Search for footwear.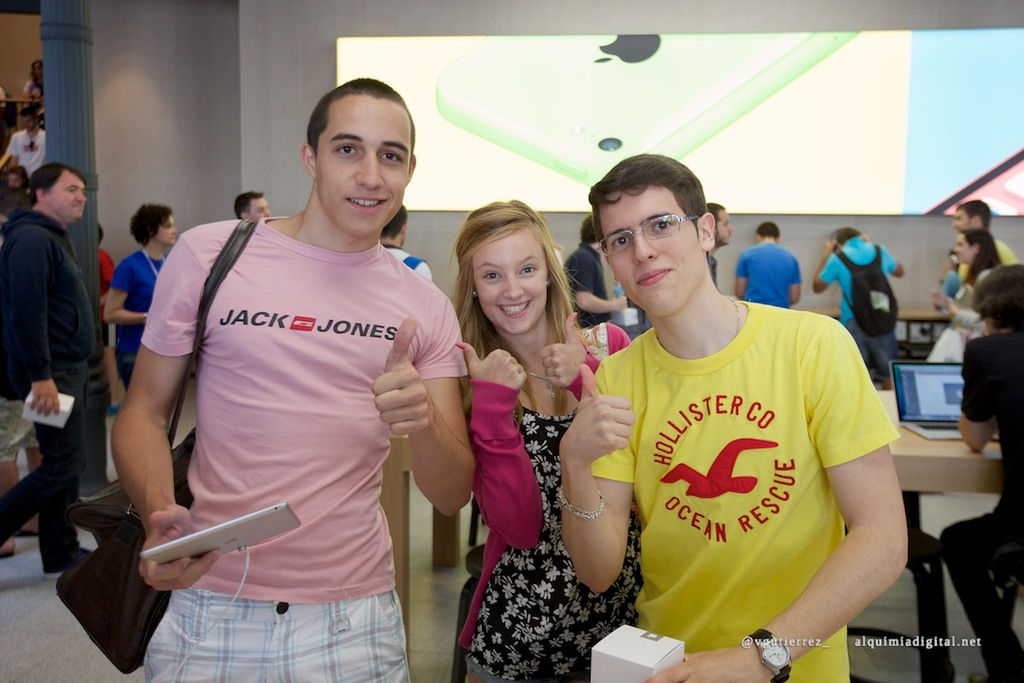
Found at 47 548 97 580.
